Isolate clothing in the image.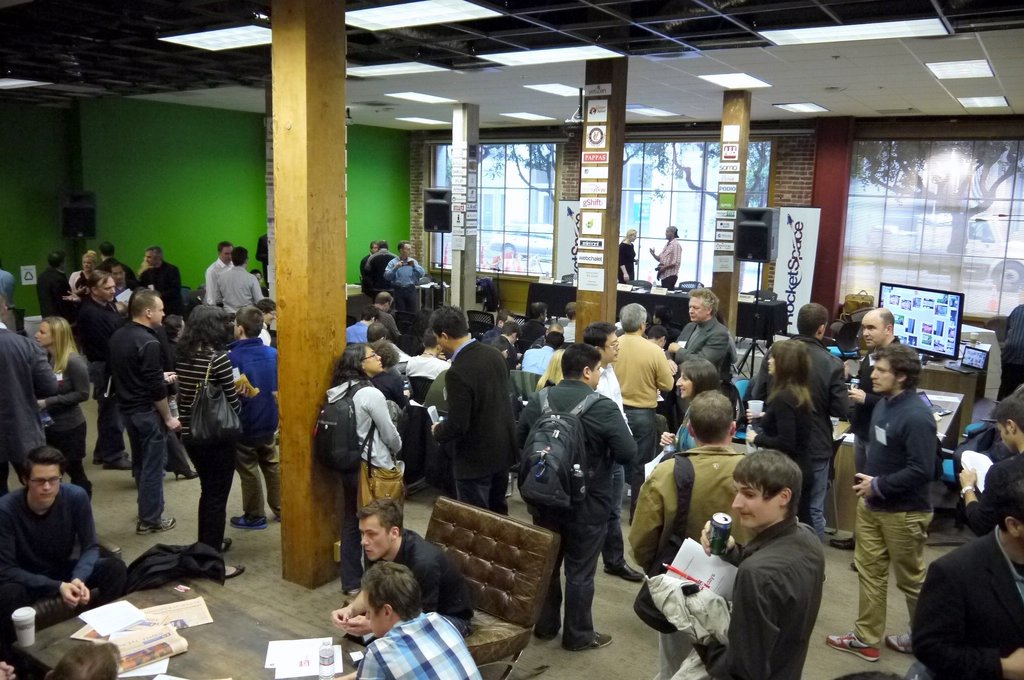
Isolated region: bbox(527, 335, 554, 352).
